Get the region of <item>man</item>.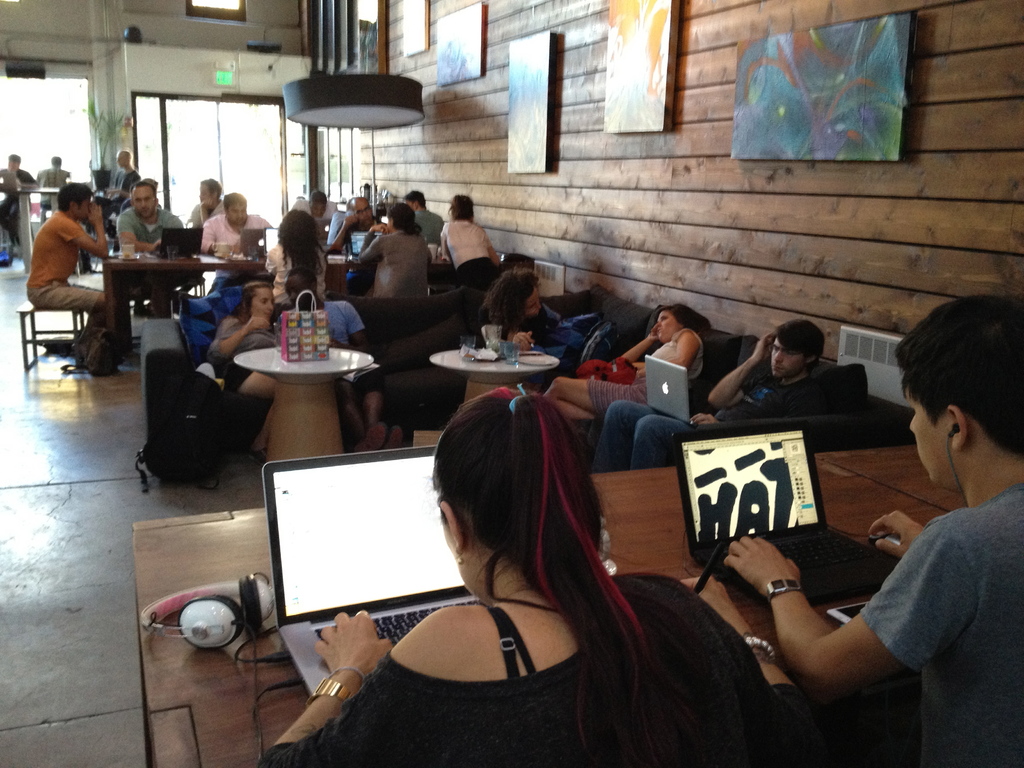
crop(328, 196, 384, 255).
